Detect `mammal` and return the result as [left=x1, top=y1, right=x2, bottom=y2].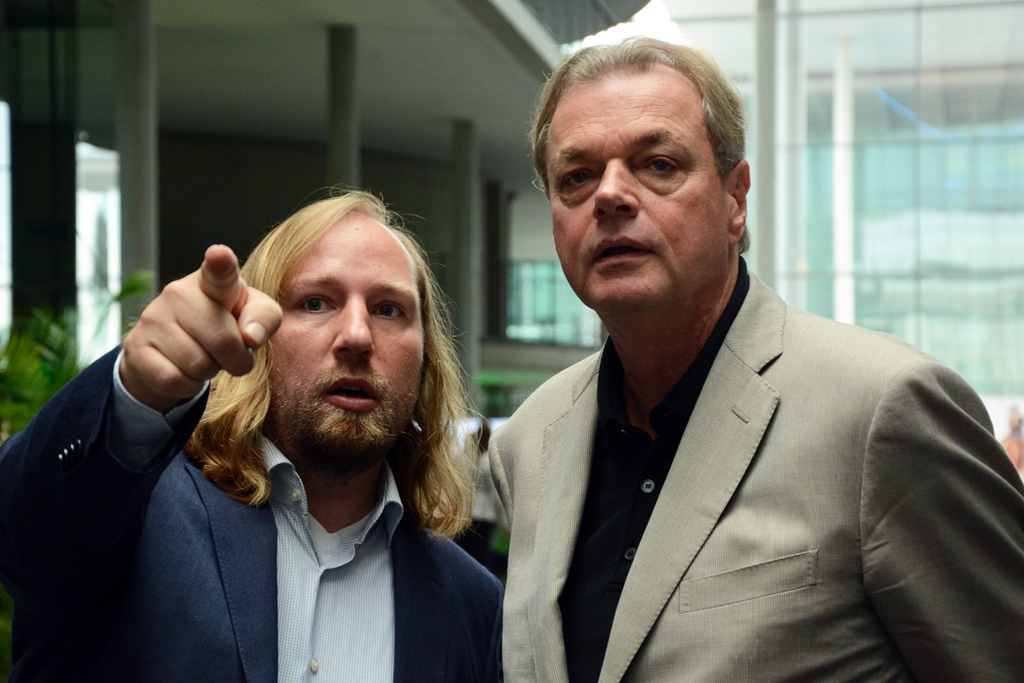
[left=106, top=172, right=521, bottom=670].
